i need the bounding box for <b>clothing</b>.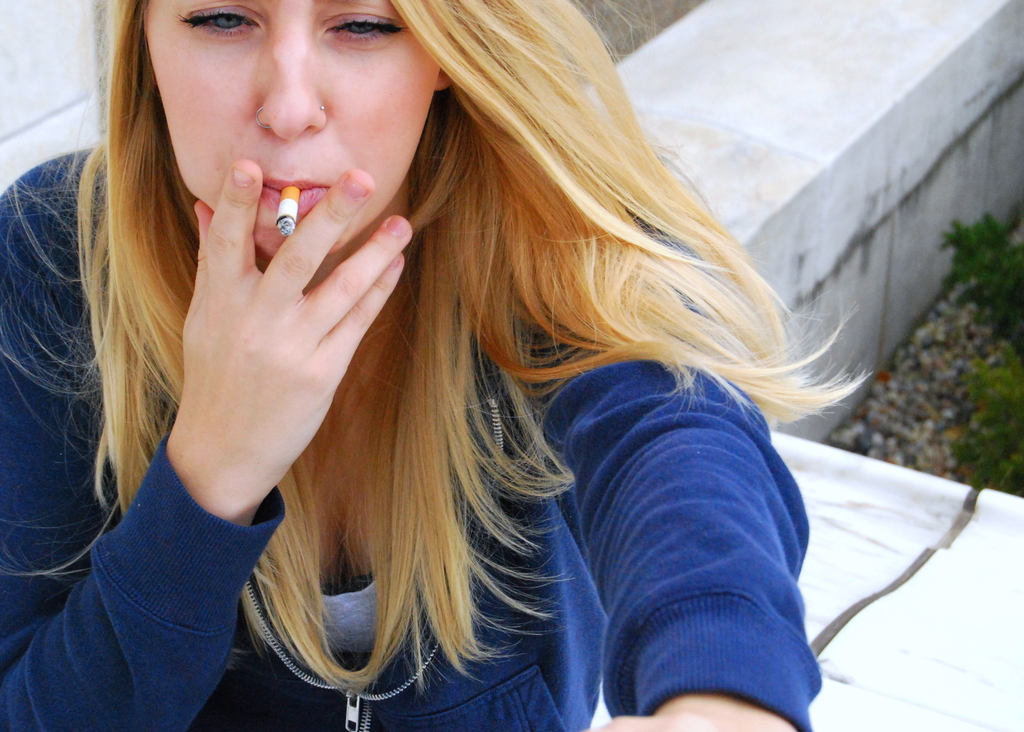
Here it is: Rect(0, 152, 817, 731).
